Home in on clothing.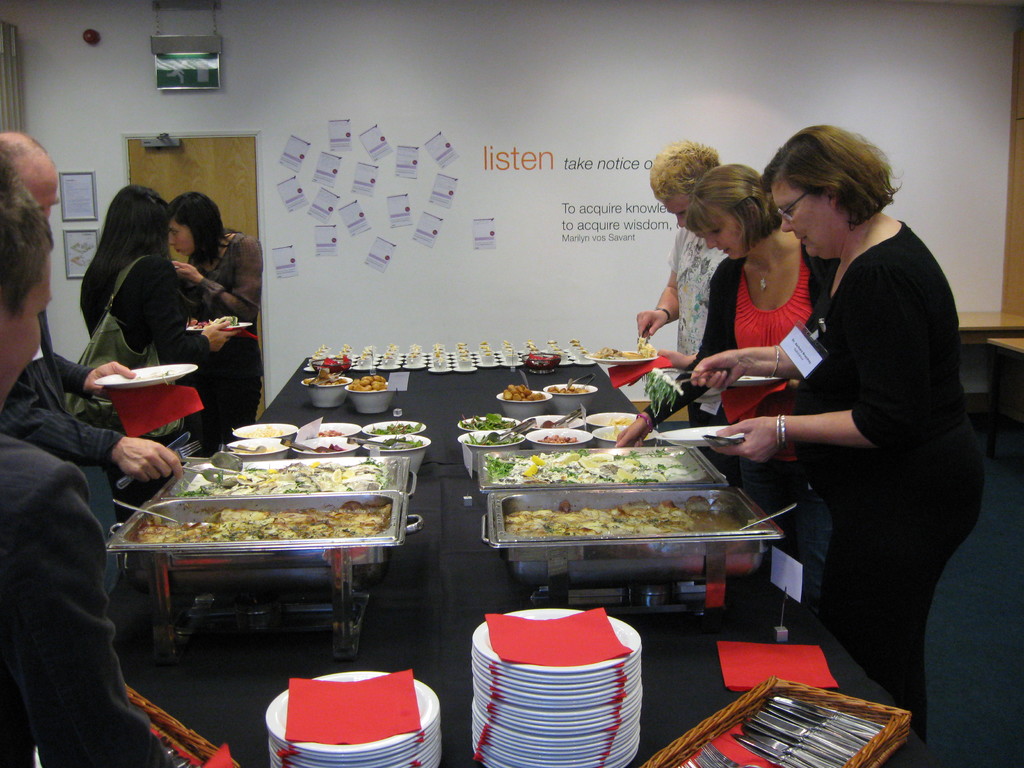
Homed in at {"x1": 0, "y1": 438, "x2": 171, "y2": 767}.
